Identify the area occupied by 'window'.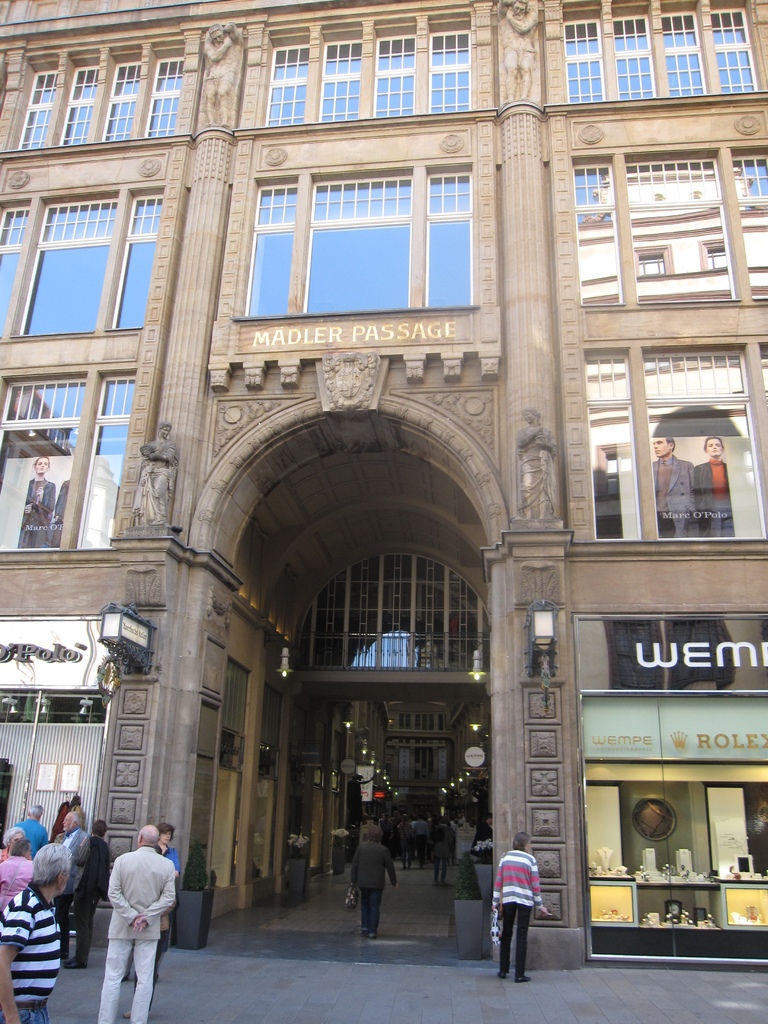
Area: 564/20/601/100.
